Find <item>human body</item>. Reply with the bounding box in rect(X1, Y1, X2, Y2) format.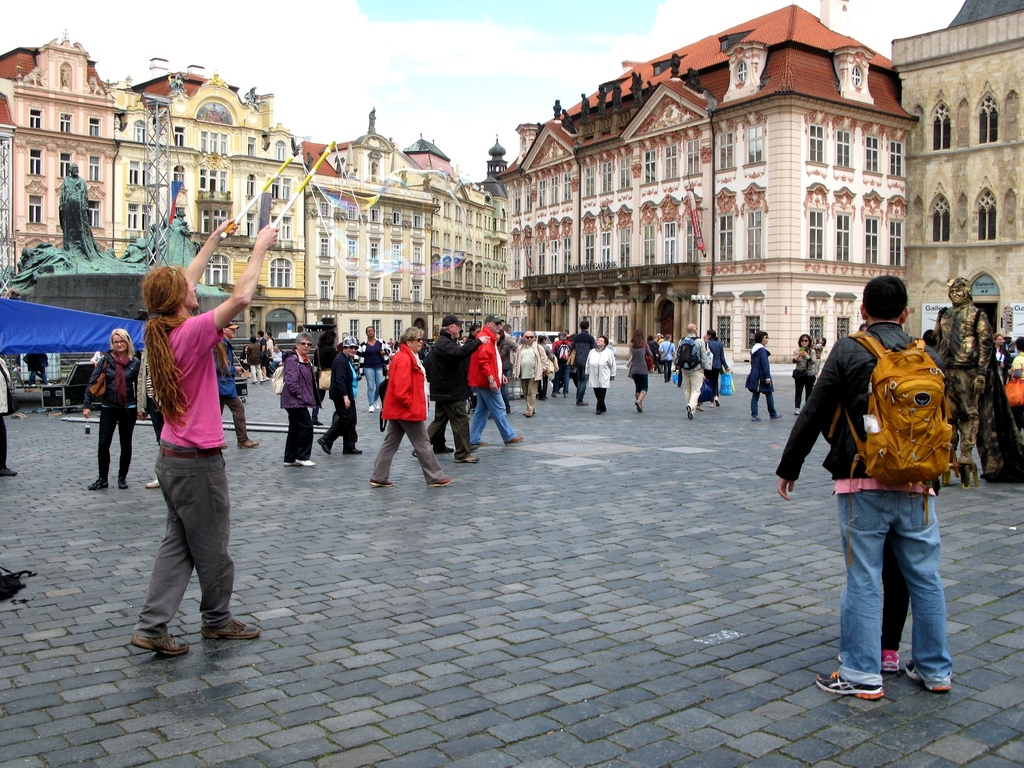
rect(787, 344, 817, 414).
